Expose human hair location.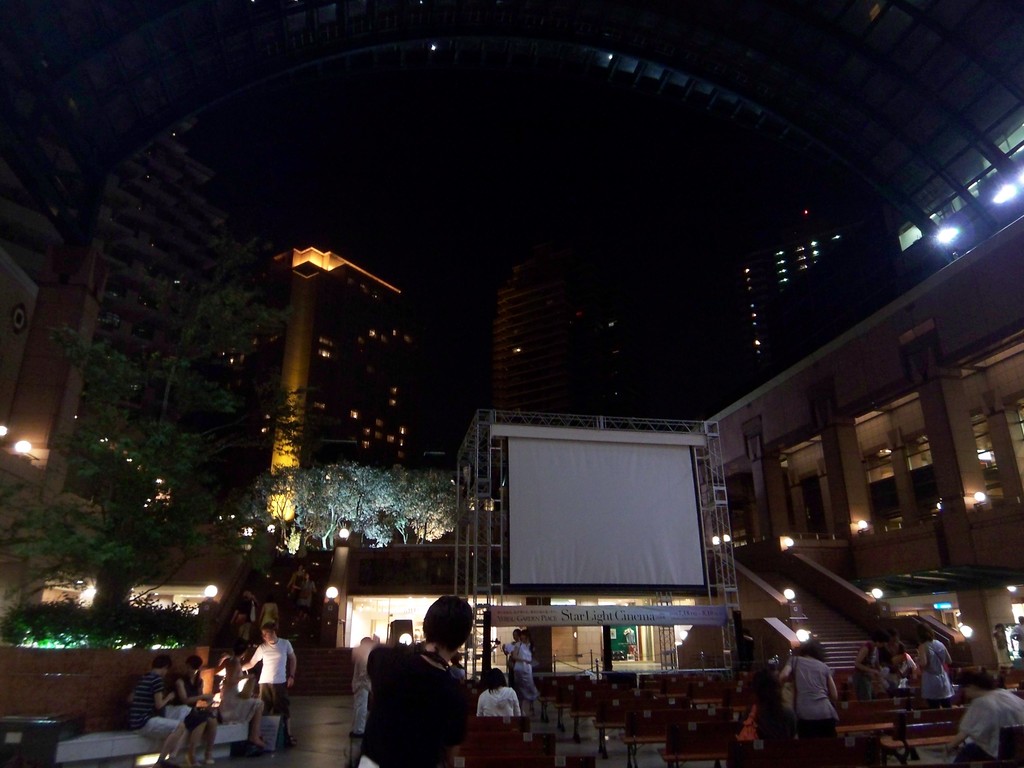
Exposed at 422,595,474,651.
